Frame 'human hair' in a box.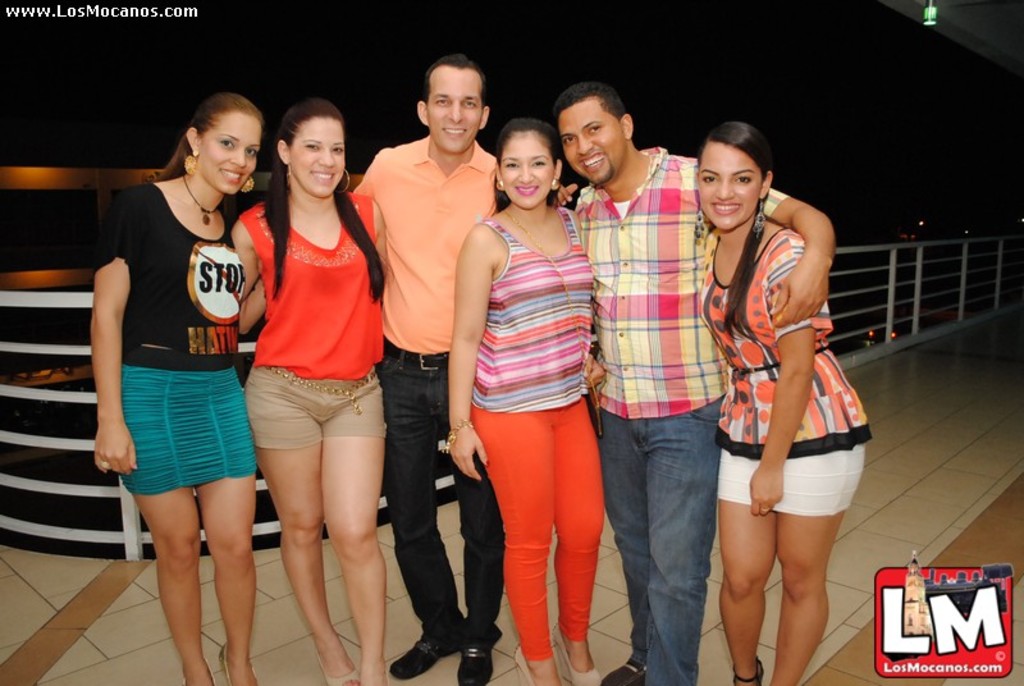
<region>497, 120, 554, 161</region>.
